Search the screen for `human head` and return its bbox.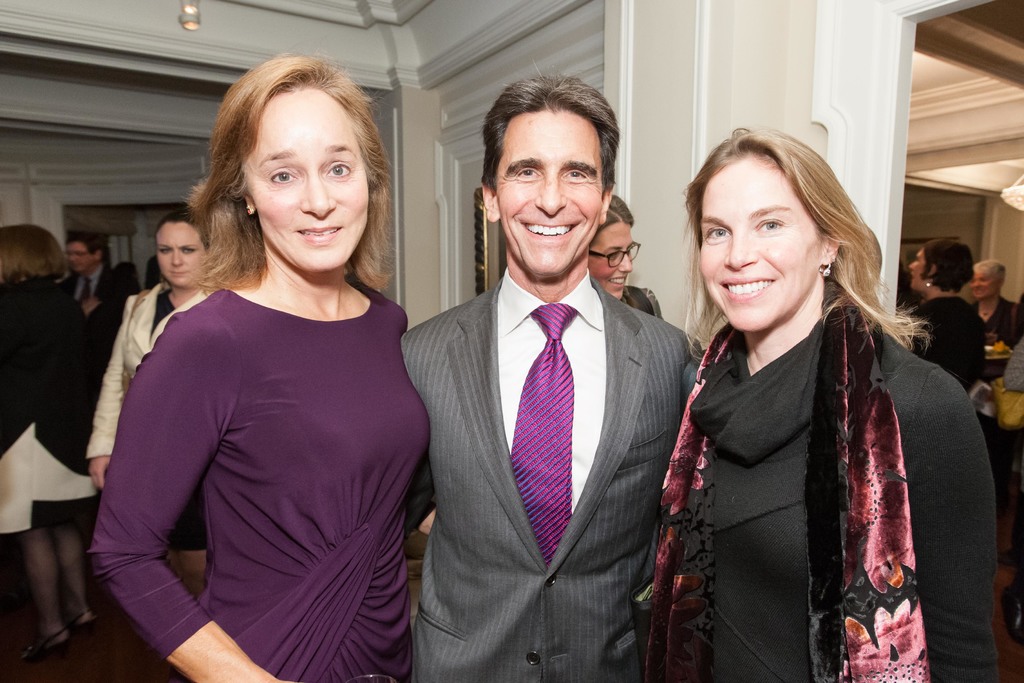
Found: Rect(152, 210, 212, 288).
